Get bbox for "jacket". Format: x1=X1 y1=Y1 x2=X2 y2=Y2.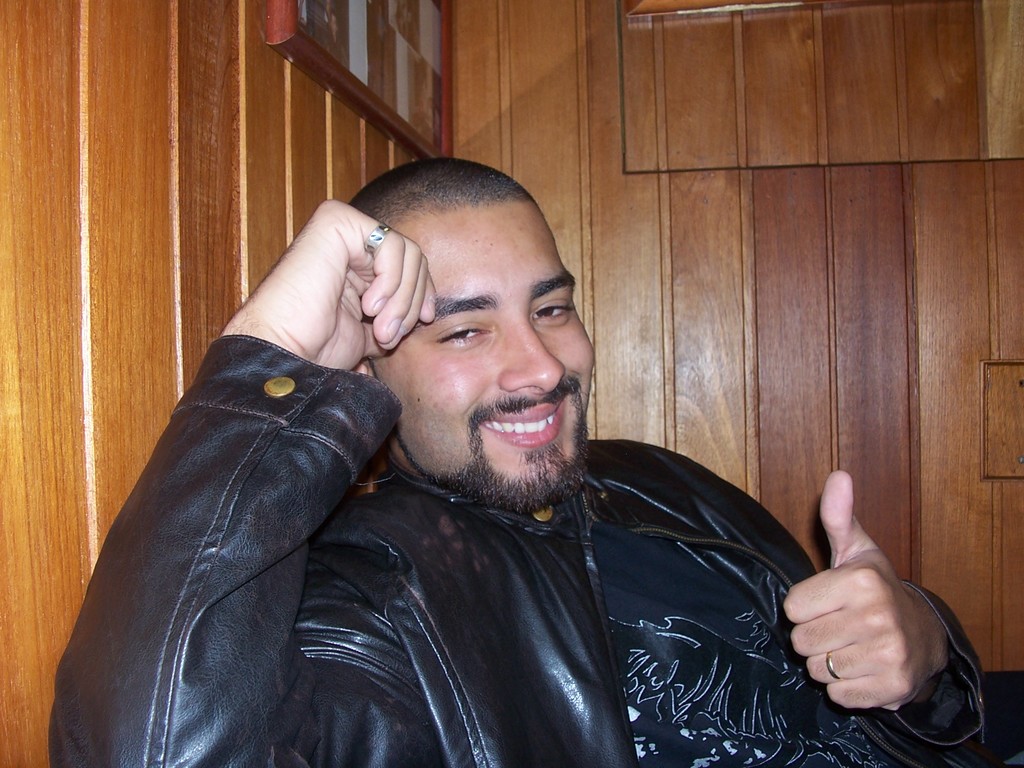
x1=18 y1=213 x2=893 y2=758.
